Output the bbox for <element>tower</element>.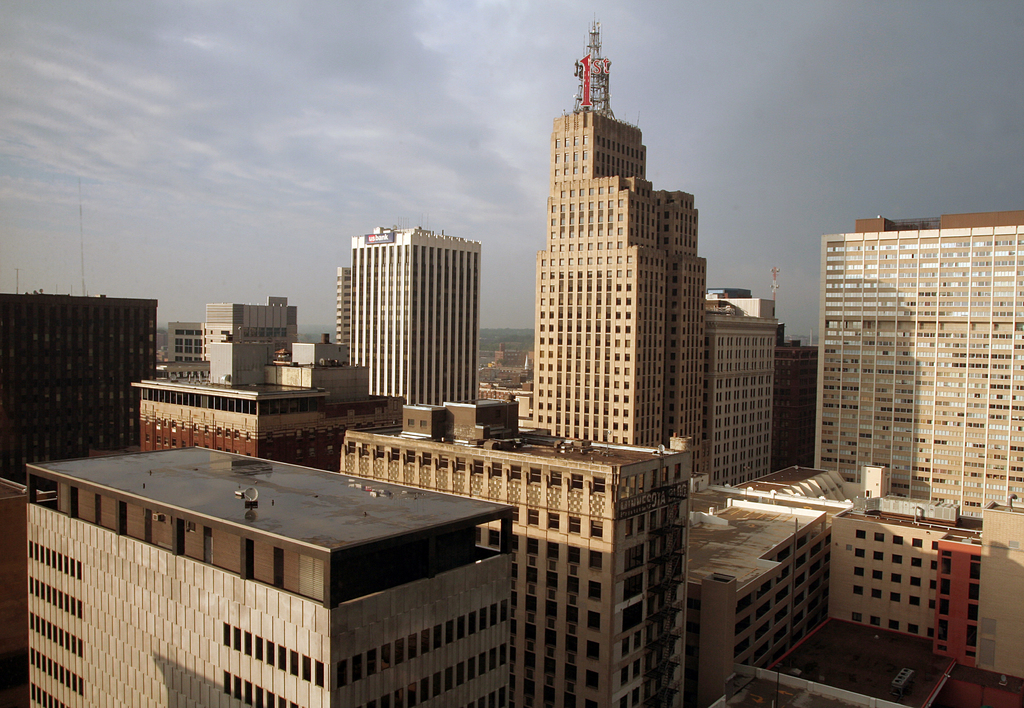
BBox(524, 33, 716, 440).
